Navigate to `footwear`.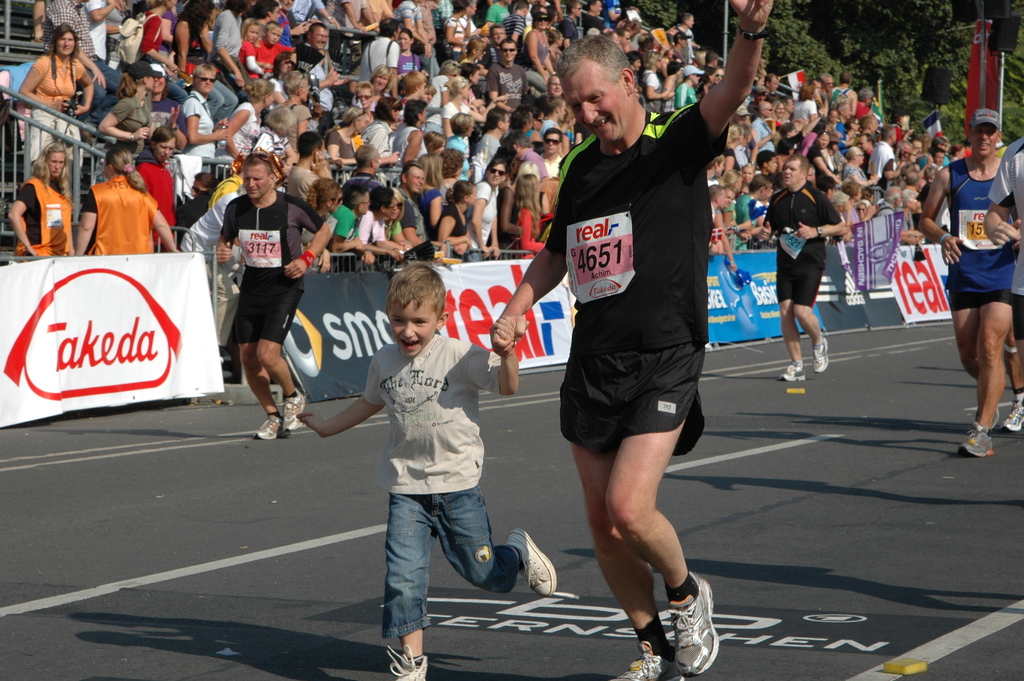
Navigation target: <box>1000,397,1023,435</box>.
